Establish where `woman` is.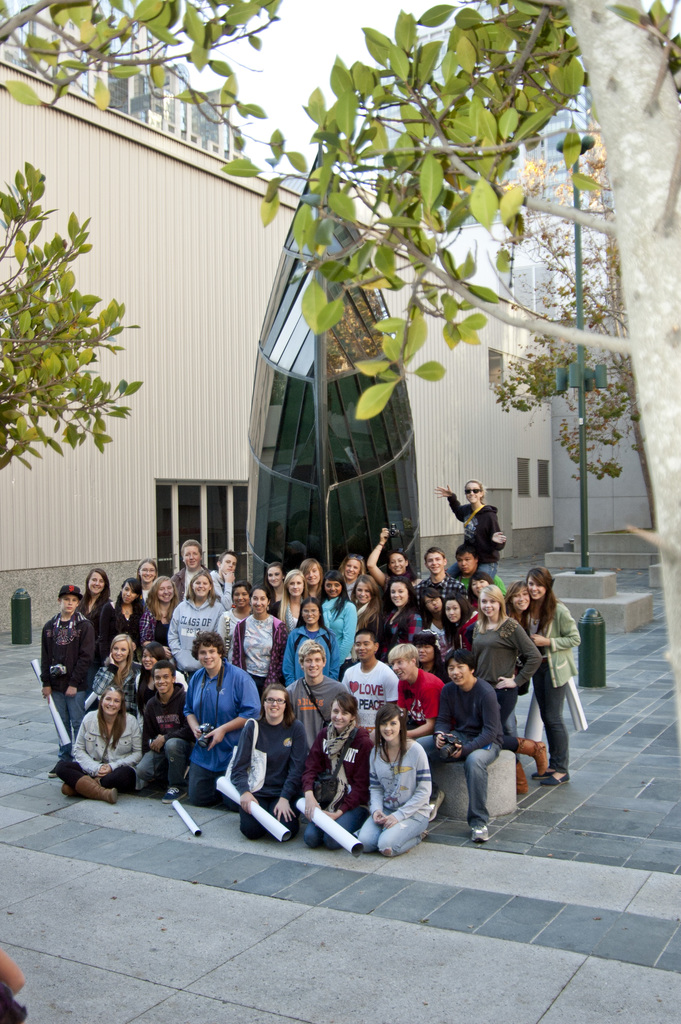
Established at BBox(415, 586, 448, 657).
